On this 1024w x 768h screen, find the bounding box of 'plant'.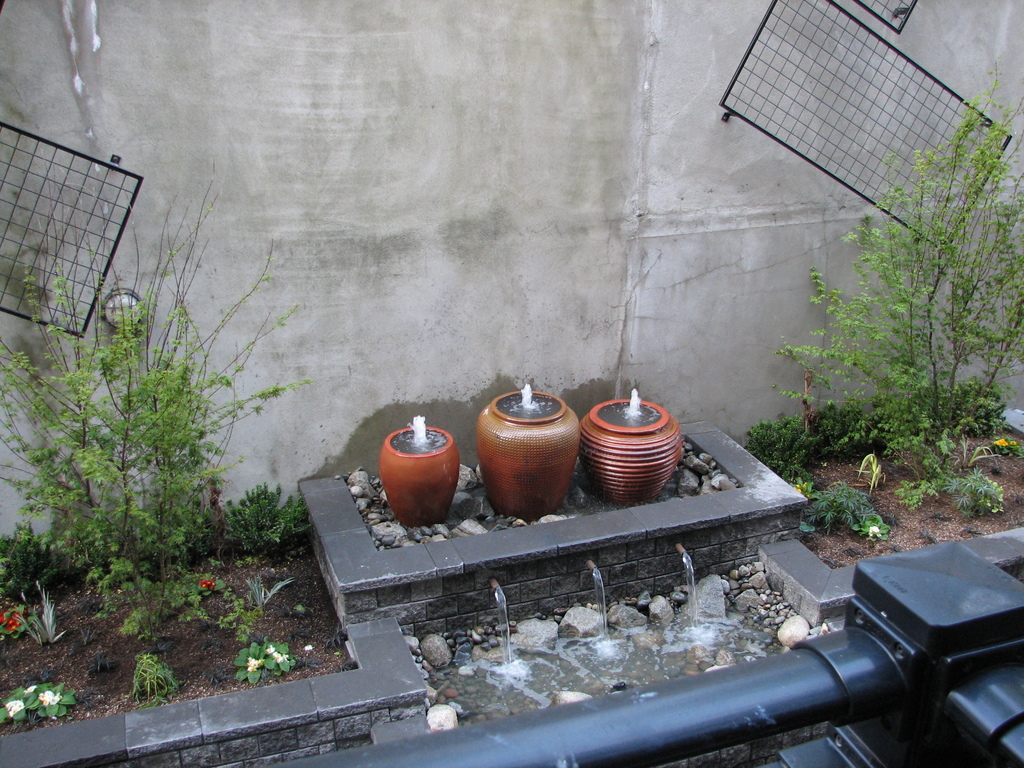
Bounding box: 747 415 768 468.
